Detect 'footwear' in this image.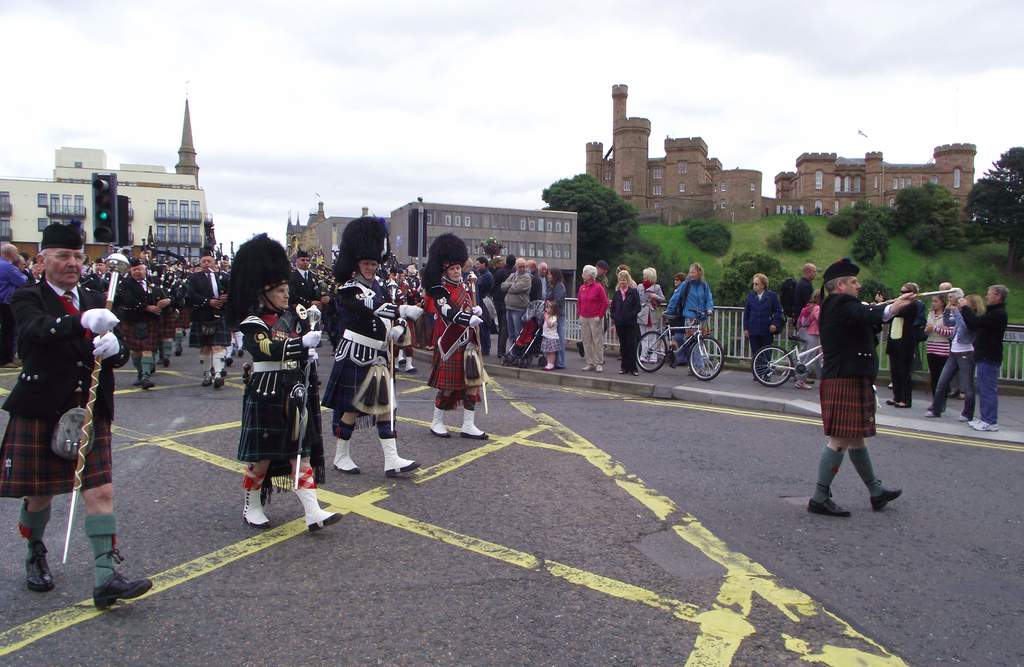
Detection: (x1=460, y1=403, x2=490, y2=437).
